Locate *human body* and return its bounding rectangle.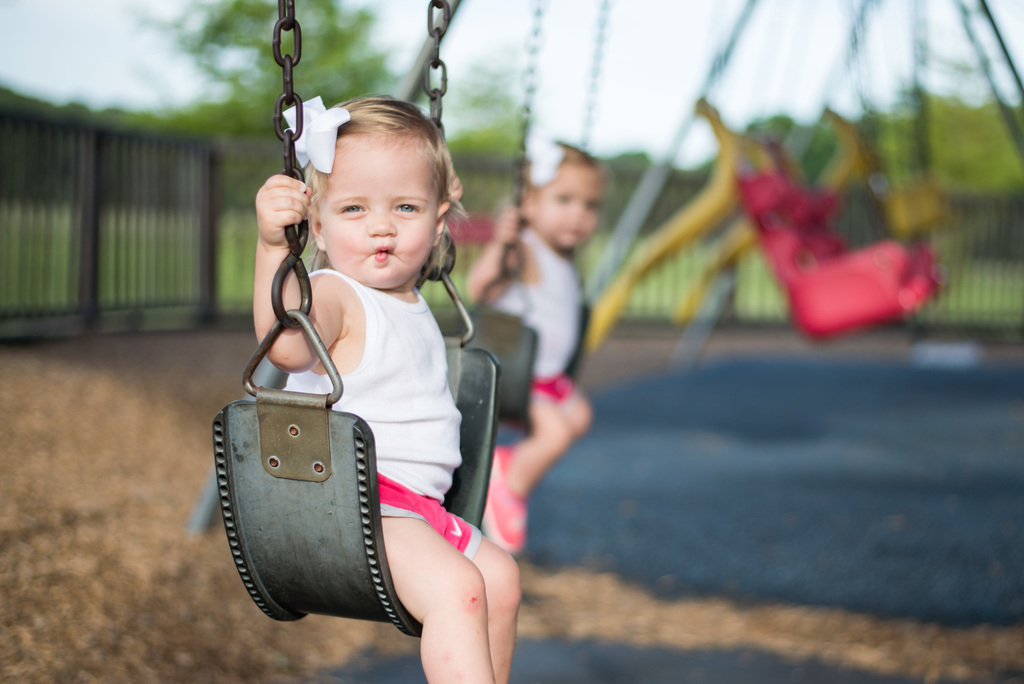
(left=180, top=93, right=534, bottom=665).
